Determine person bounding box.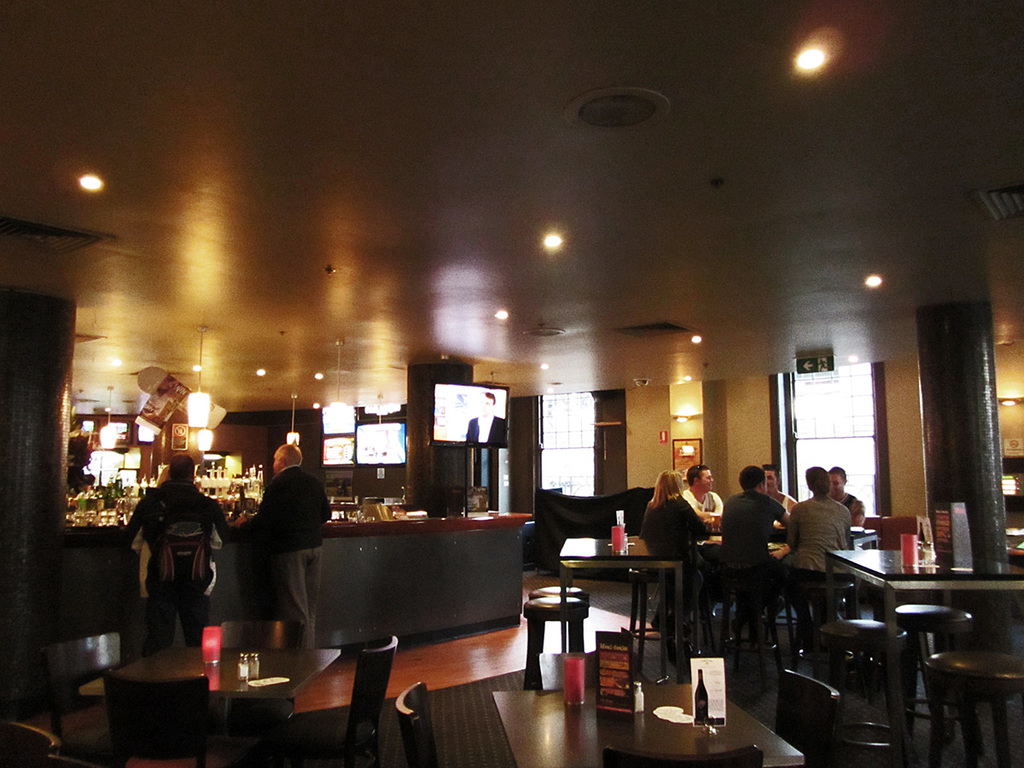
Determined: 722, 466, 786, 587.
